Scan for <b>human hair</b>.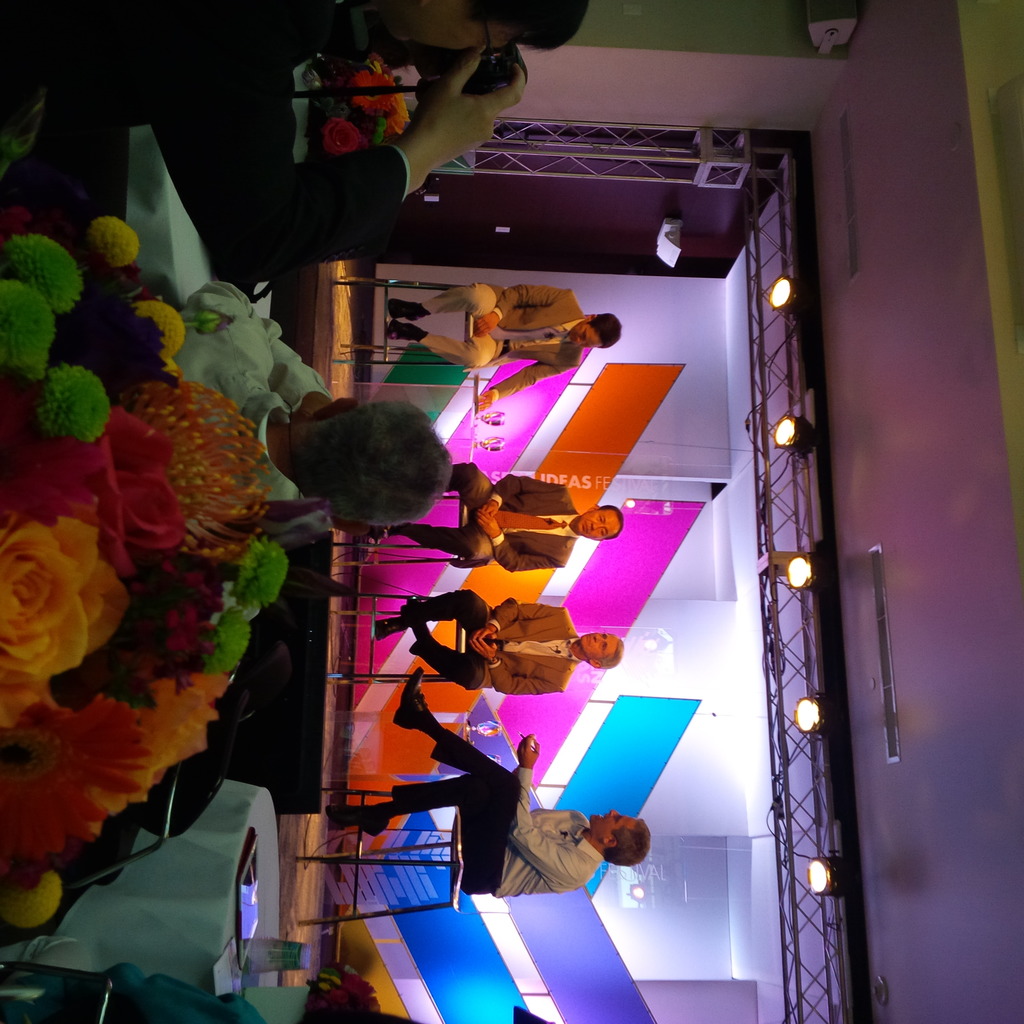
Scan result: (left=287, top=390, right=445, bottom=540).
